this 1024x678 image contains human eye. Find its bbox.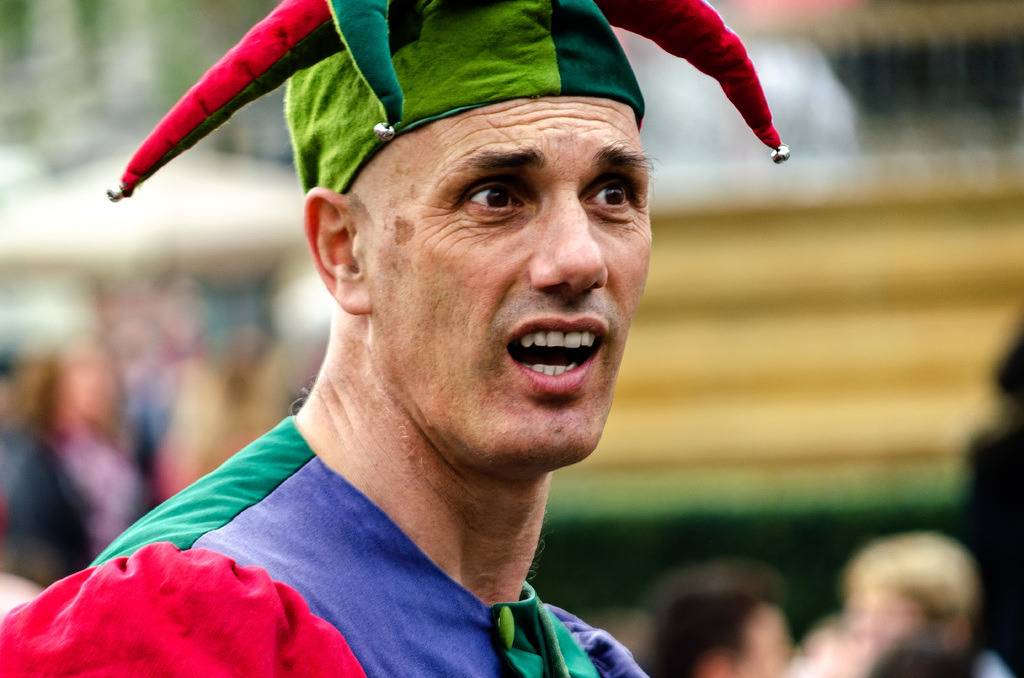
440, 165, 534, 230.
